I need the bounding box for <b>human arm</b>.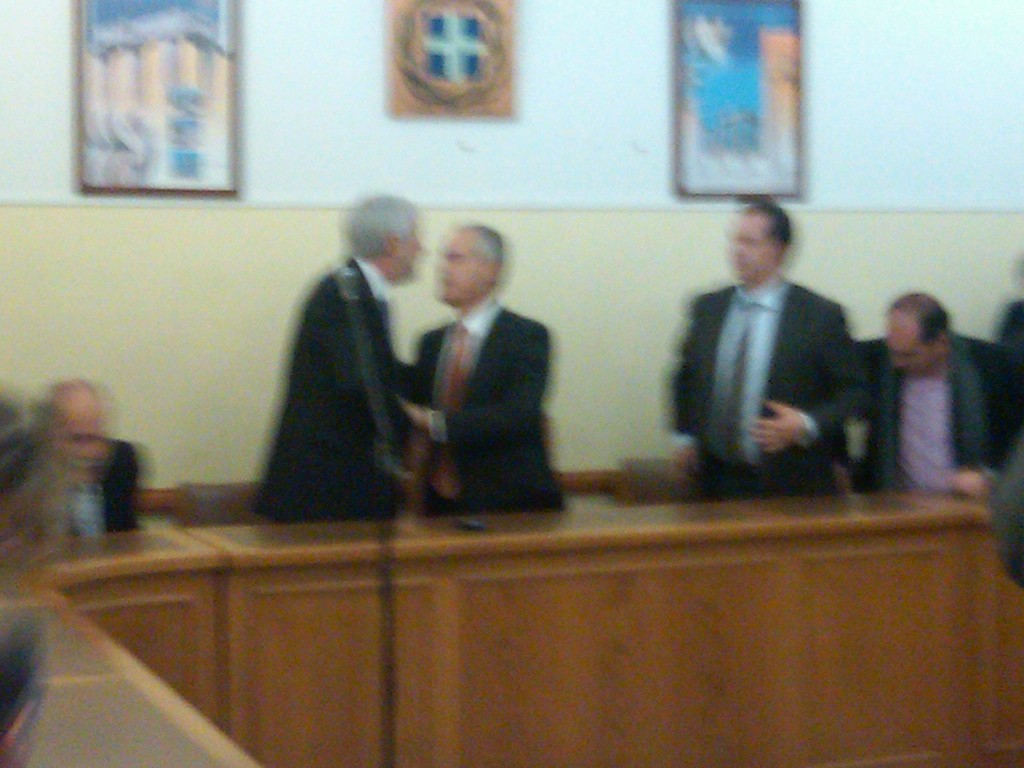
Here it is: 399 324 554 452.
